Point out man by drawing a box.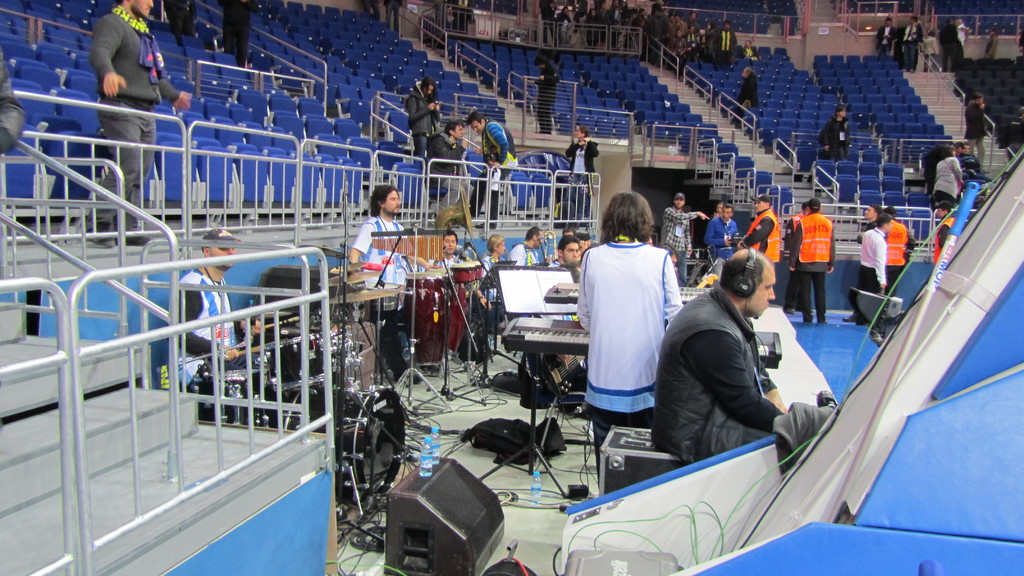
bbox=[820, 107, 852, 162].
